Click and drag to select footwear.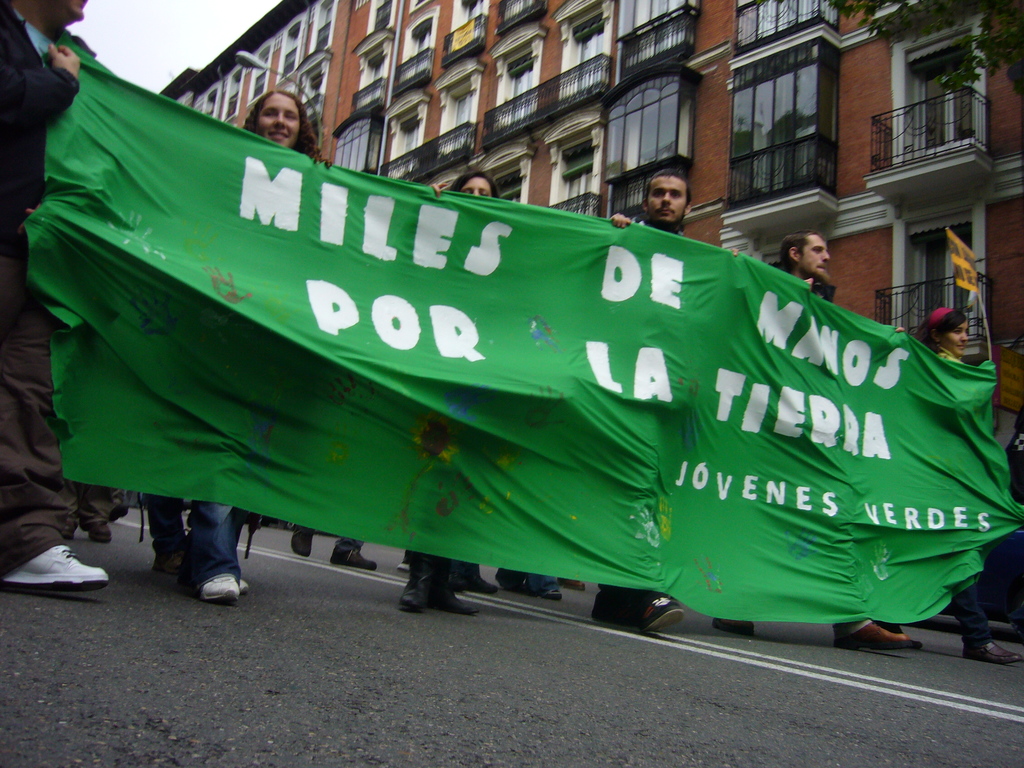
Selection: bbox=[833, 620, 909, 652].
